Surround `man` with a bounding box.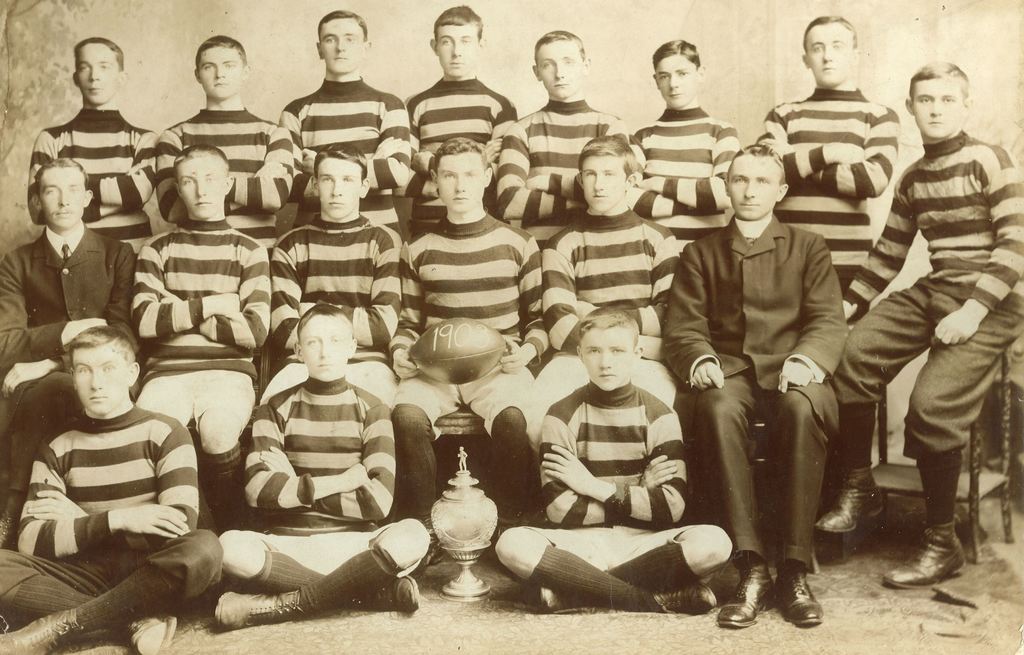
{"x1": 283, "y1": 8, "x2": 404, "y2": 235}.
